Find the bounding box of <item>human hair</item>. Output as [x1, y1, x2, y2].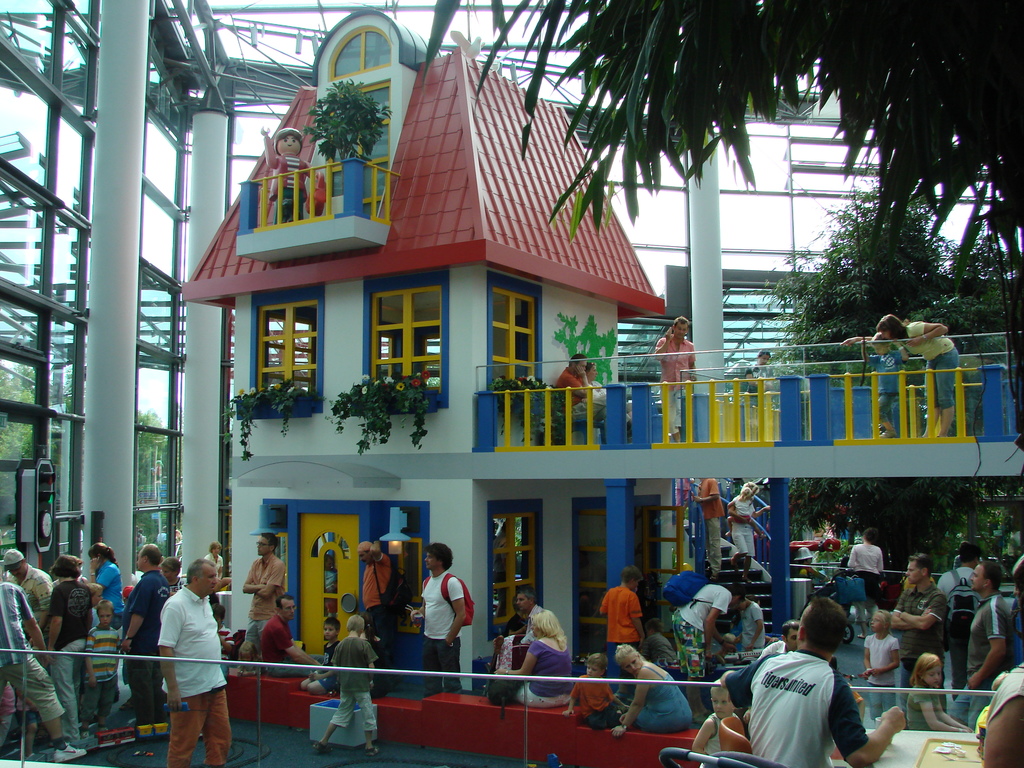
[346, 613, 366, 634].
